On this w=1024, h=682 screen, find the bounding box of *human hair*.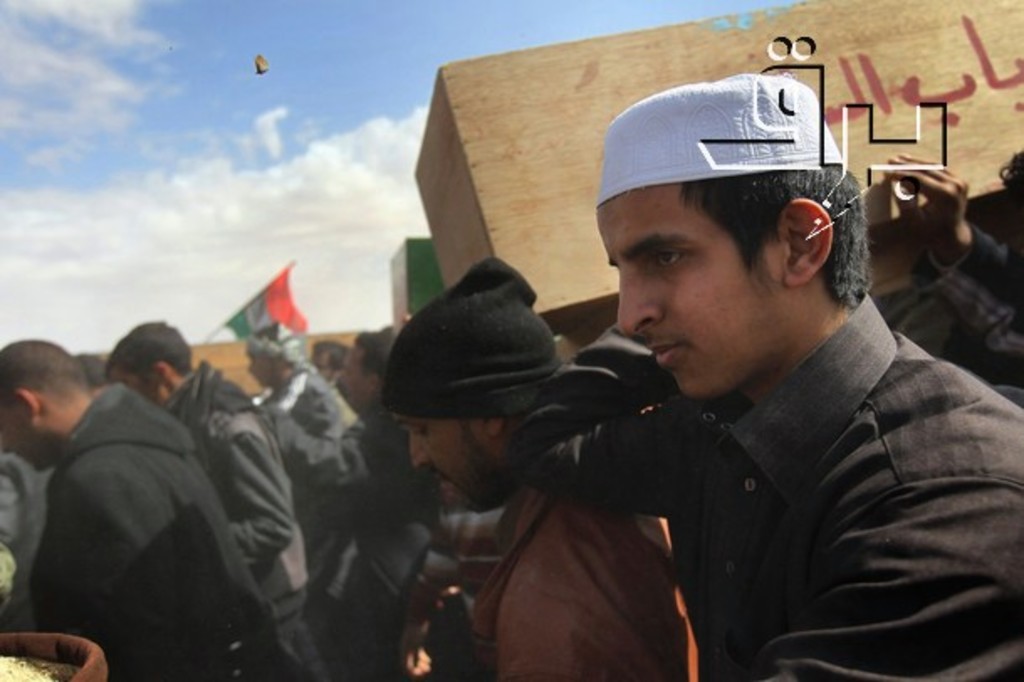
Bounding box: box=[678, 178, 875, 302].
